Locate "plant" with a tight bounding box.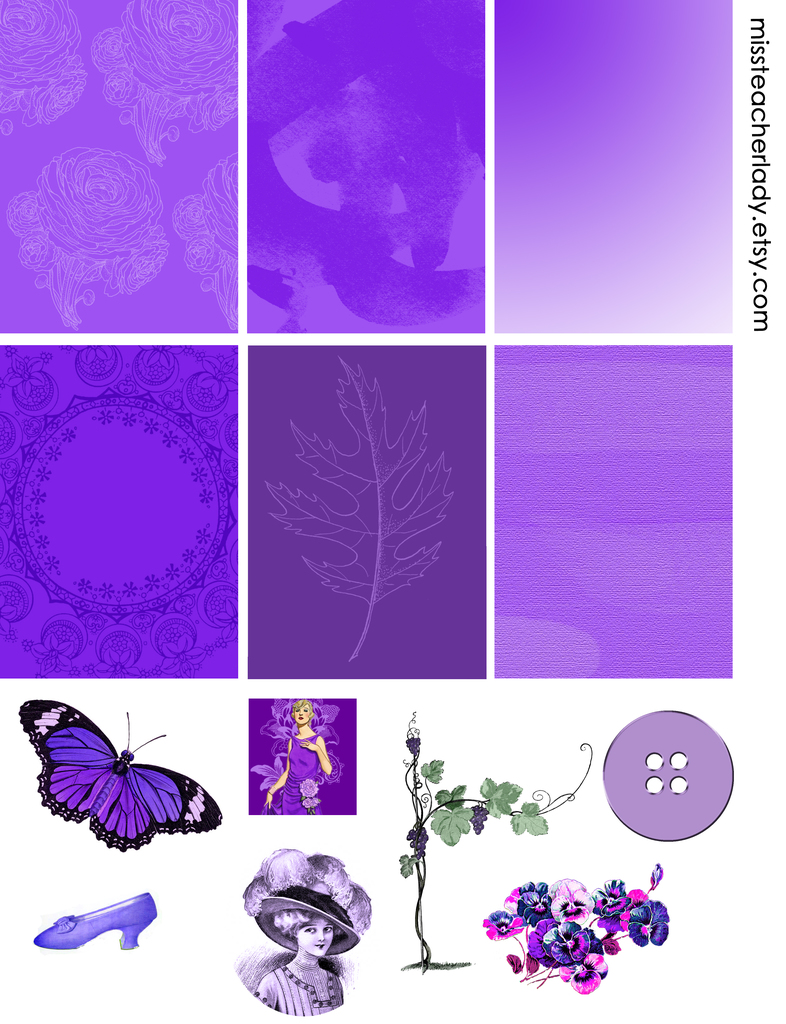
pyautogui.locateOnScreen(479, 863, 673, 995).
